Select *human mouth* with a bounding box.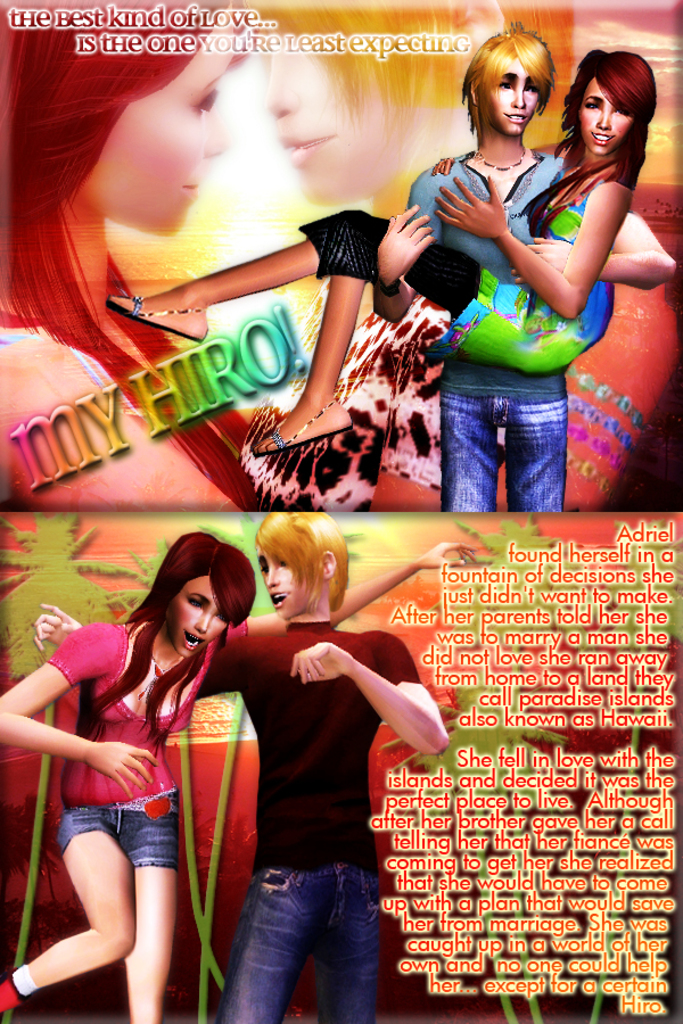
crop(266, 597, 290, 603).
